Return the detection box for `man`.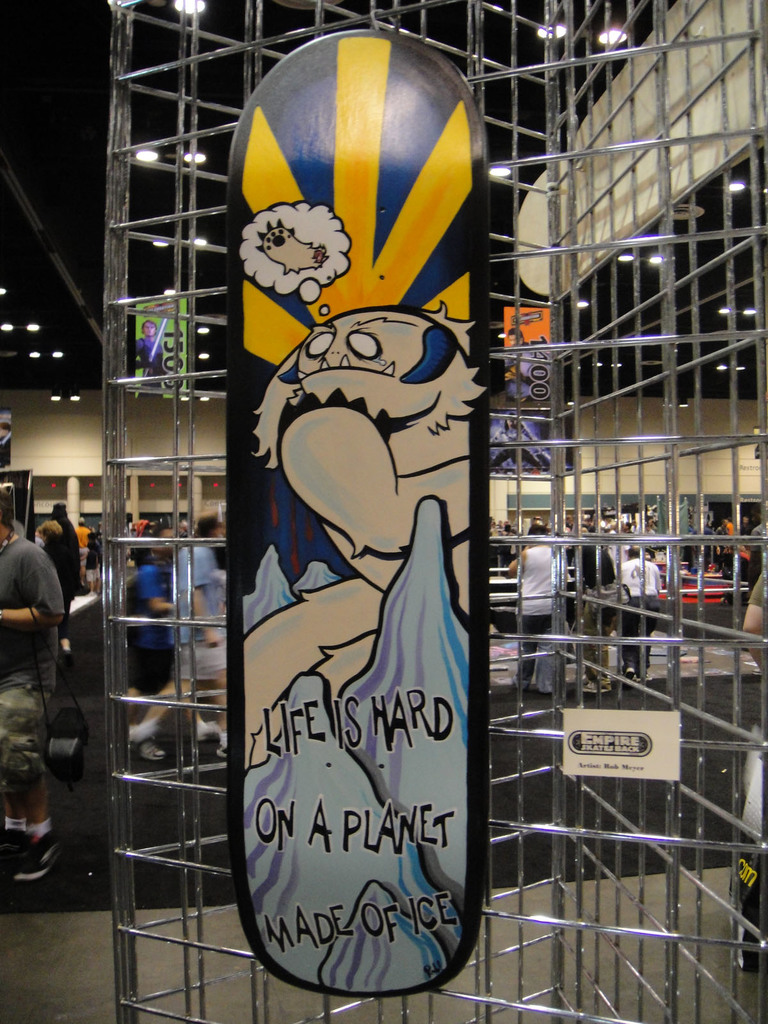
pyautogui.locateOnScreen(76, 519, 88, 587).
